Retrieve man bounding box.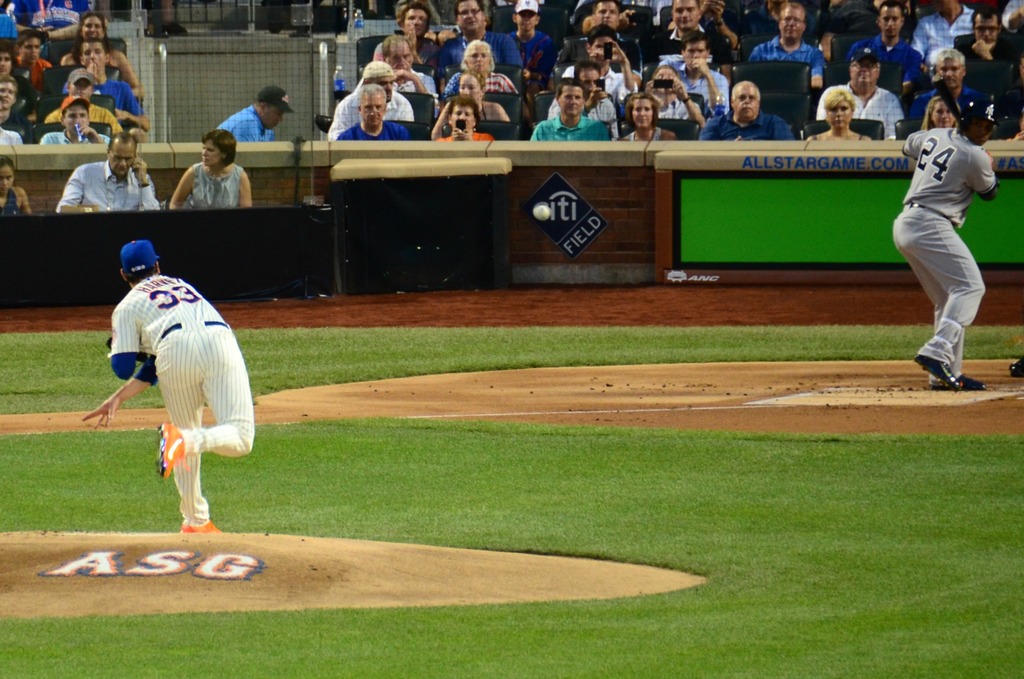
Bounding box: crop(845, 0, 924, 95).
